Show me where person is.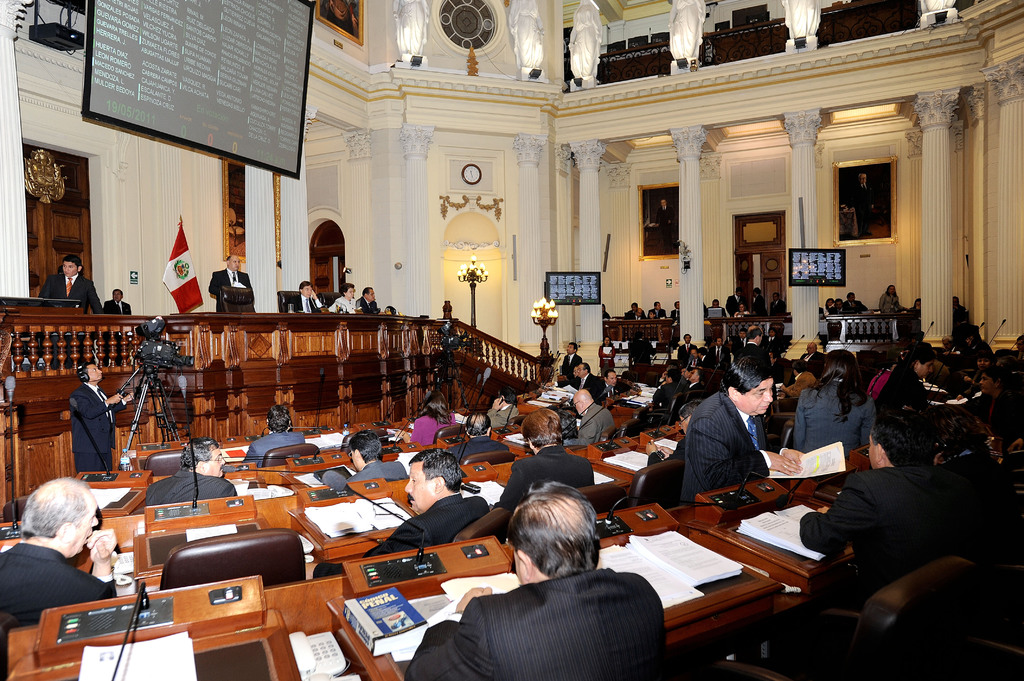
person is at (left=879, top=343, right=940, bottom=408).
